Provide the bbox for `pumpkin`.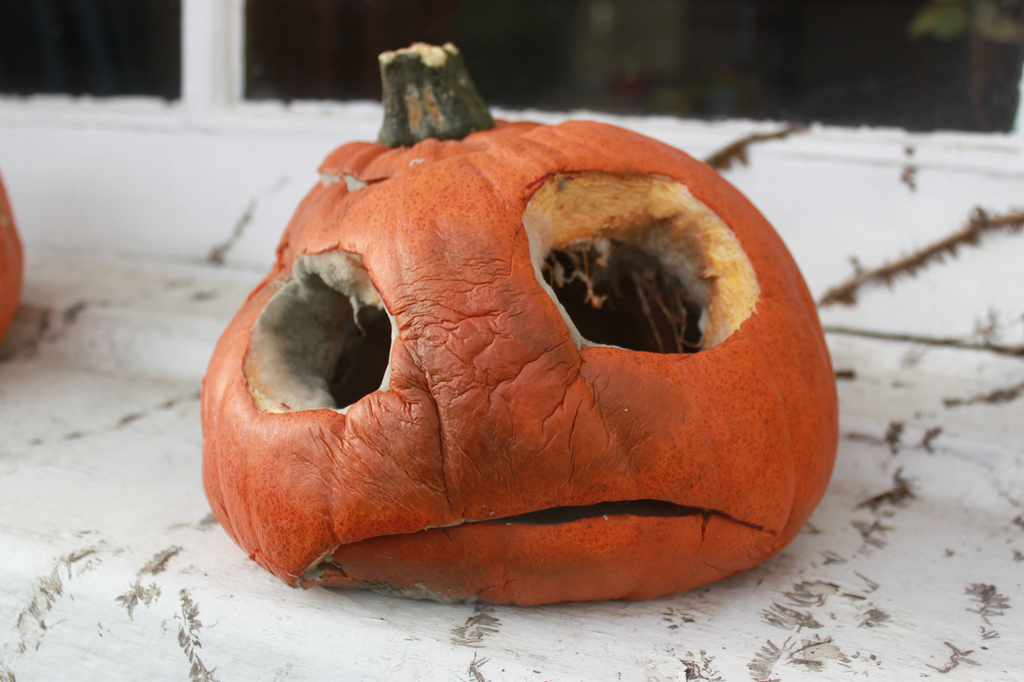
190/32/829/598.
